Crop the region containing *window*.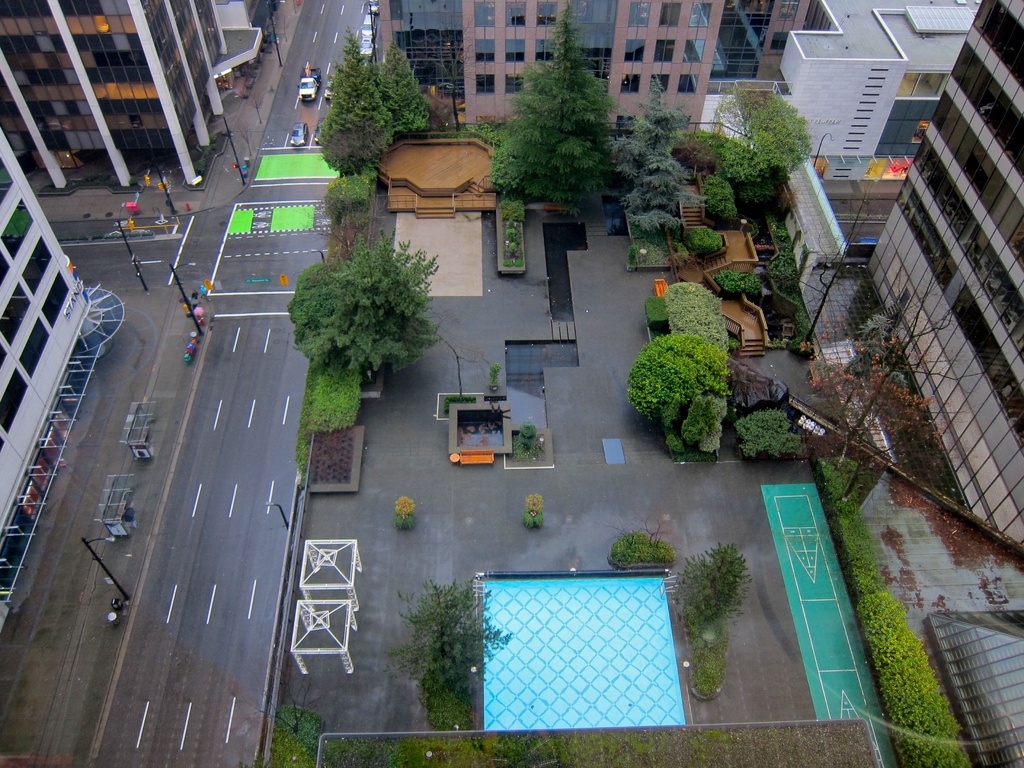
Crop region: <bbox>506, 78, 525, 95</bbox>.
